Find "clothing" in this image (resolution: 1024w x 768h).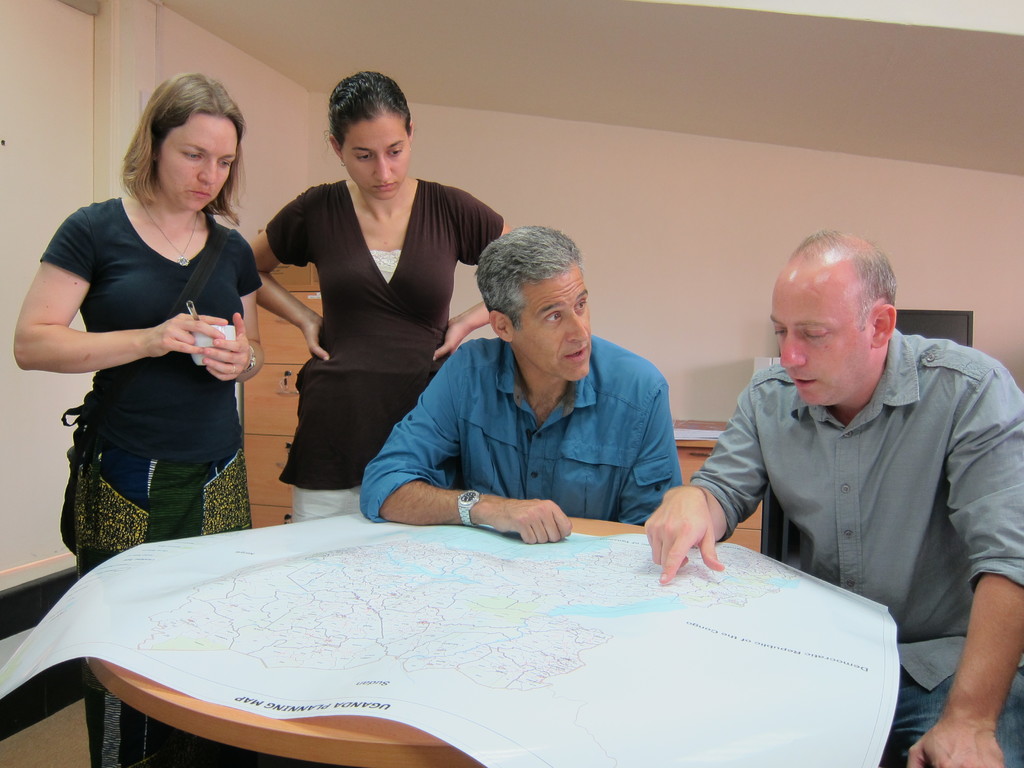
detection(39, 157, 251, 543).
